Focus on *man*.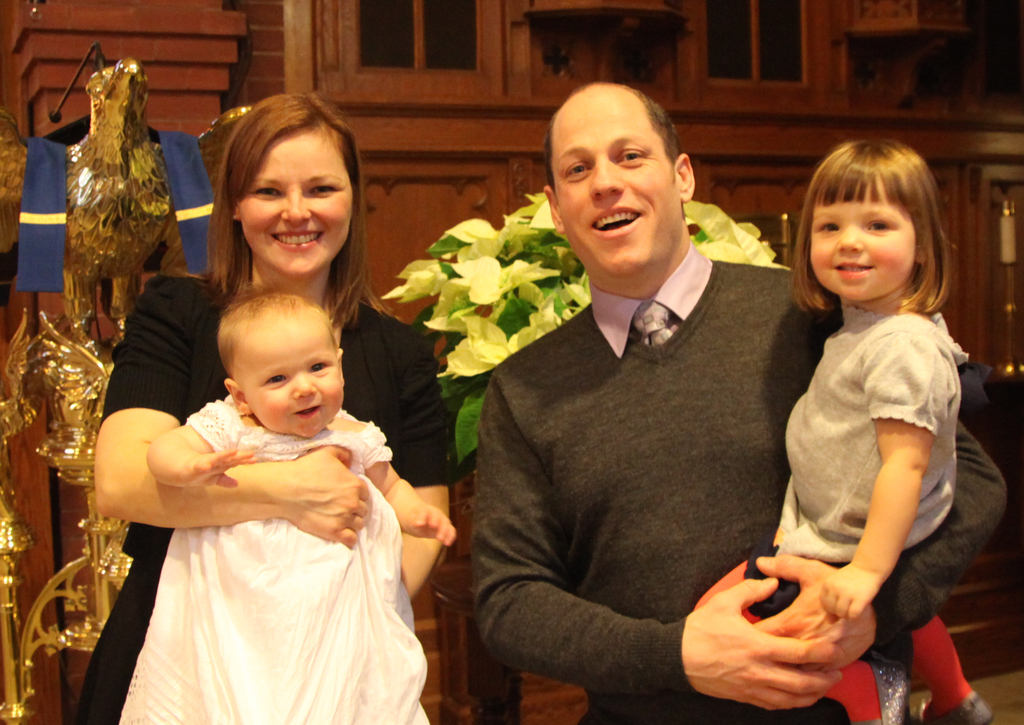
Focused at (left=442, top=97, right=878, bottom=724).
